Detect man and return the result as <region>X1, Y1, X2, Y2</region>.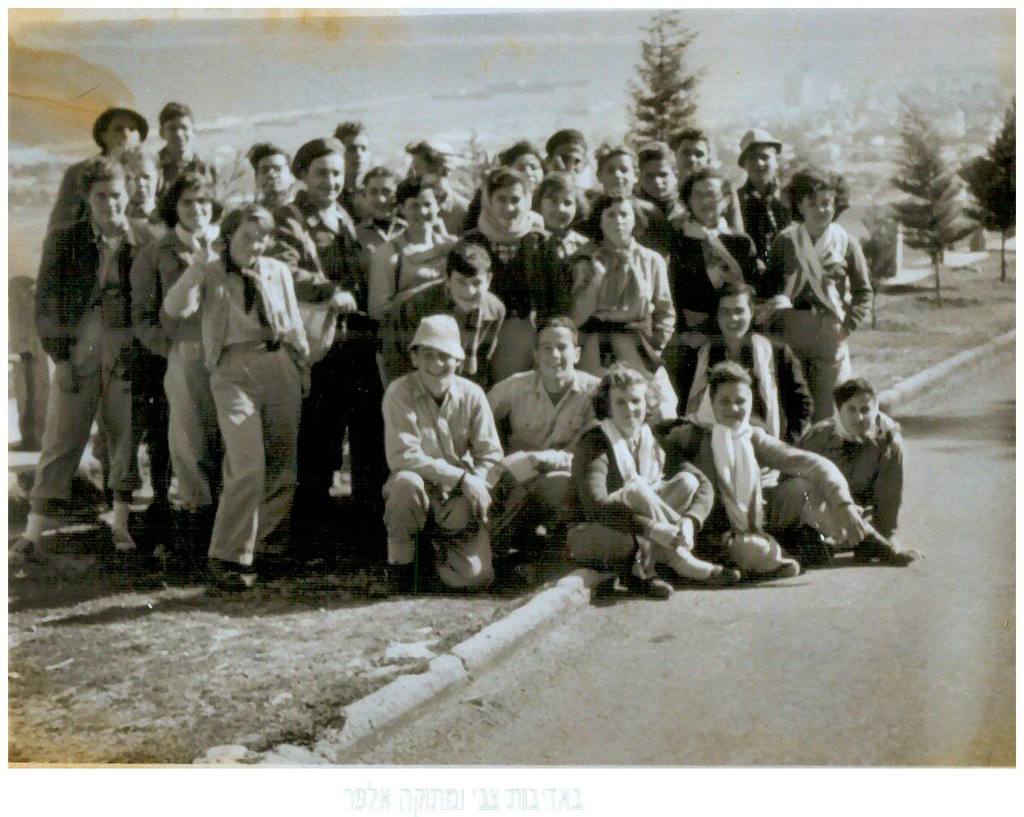
<region>782, 373, 904, 543</region>.
